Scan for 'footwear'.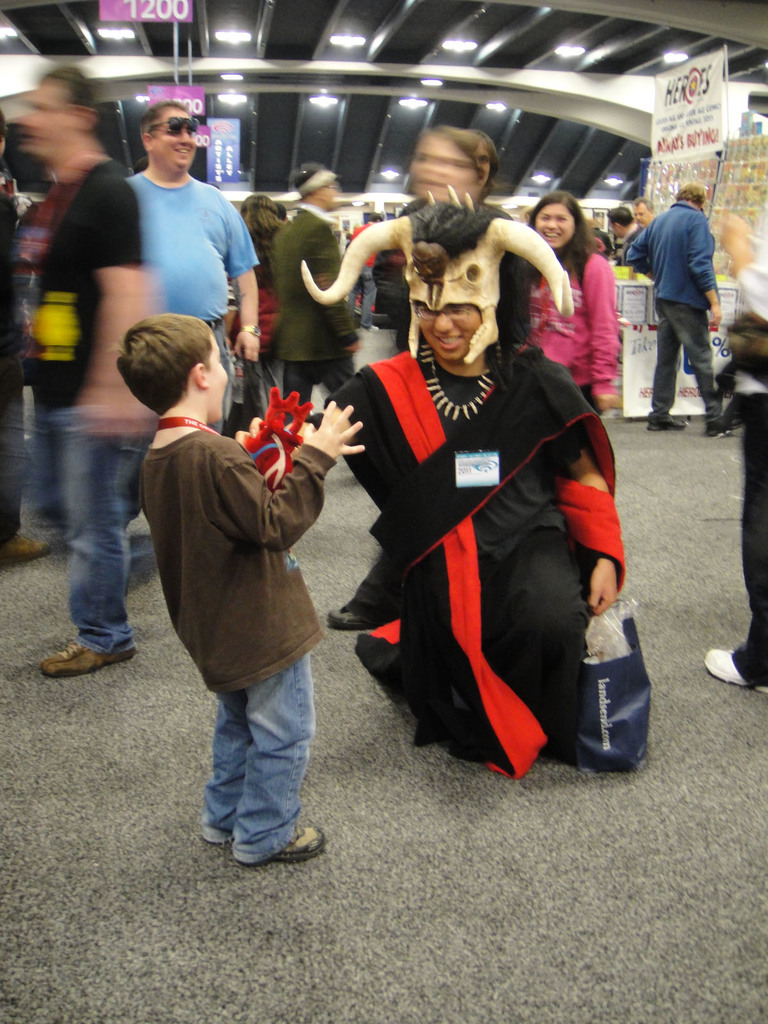
Scan result: left=35, top=641, right=136, bottom=682.
